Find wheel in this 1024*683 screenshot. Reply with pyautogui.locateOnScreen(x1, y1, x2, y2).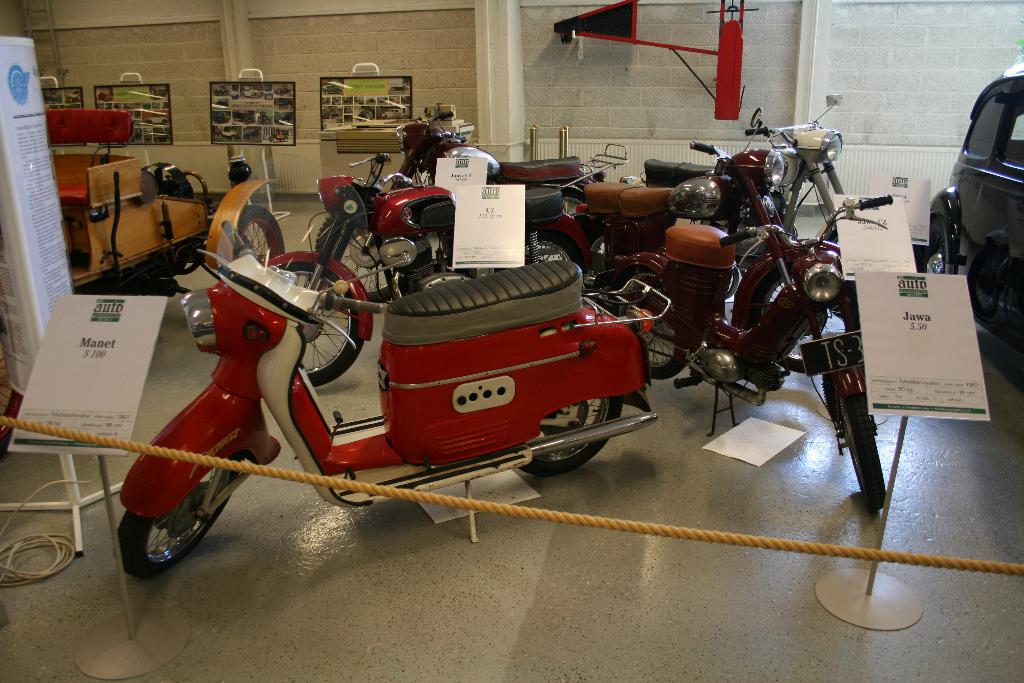
pyautogui.locateOnScreen(492, 220, 588, 292).
